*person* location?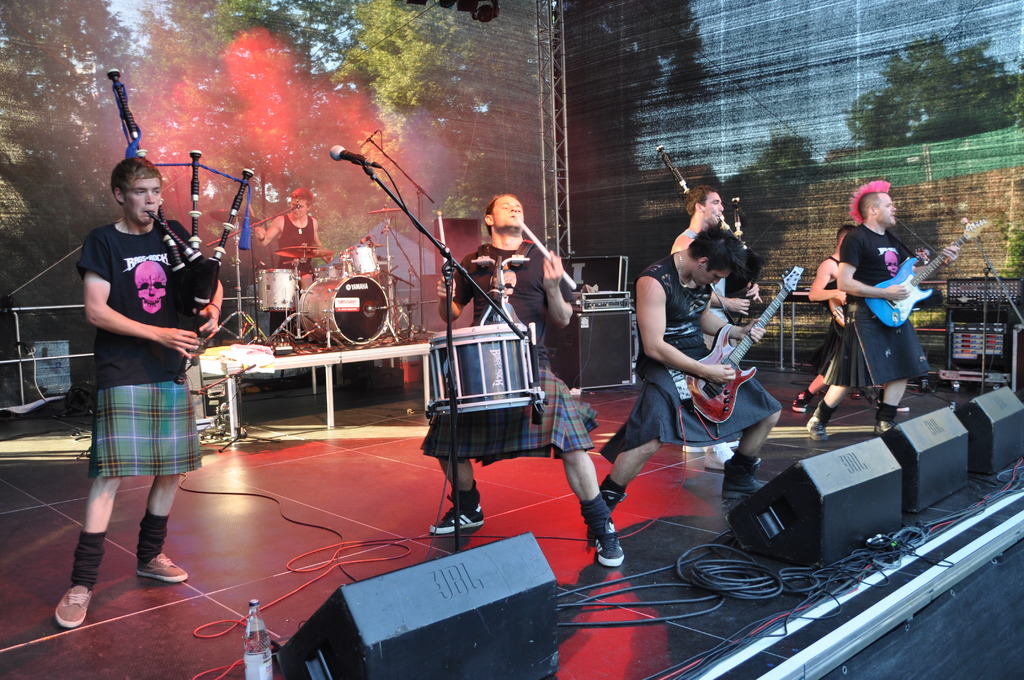
x1=53 y1=156 x2=225 y2=628
